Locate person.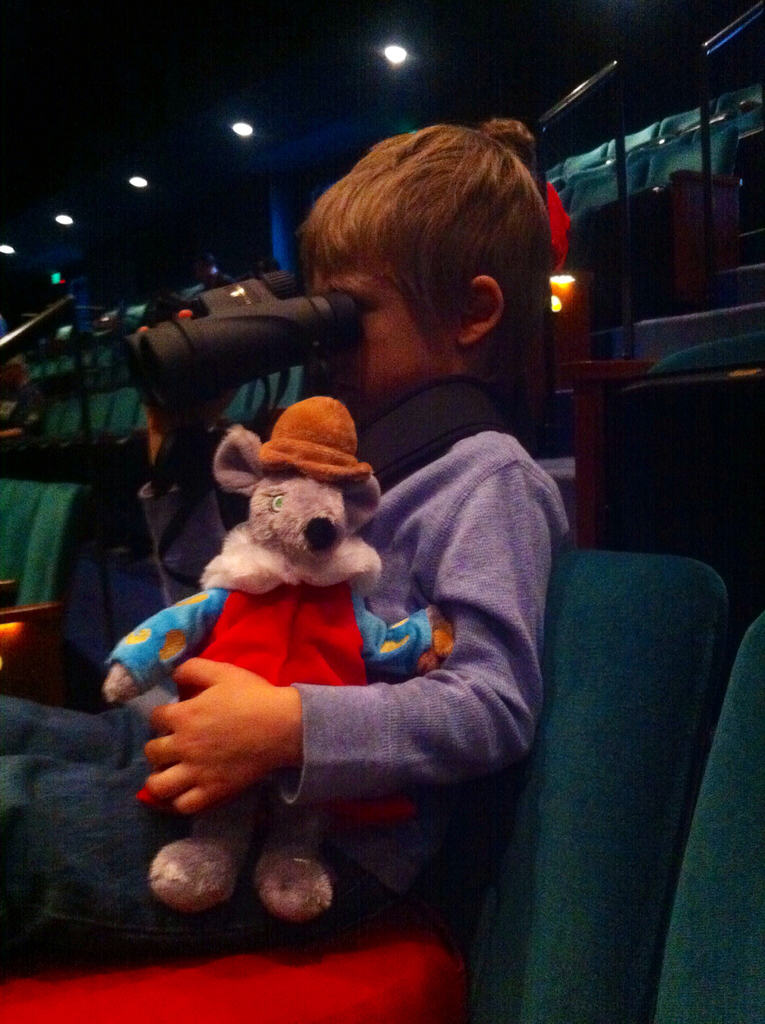
Bounding box: BBox(475, 116, 572, 275).
